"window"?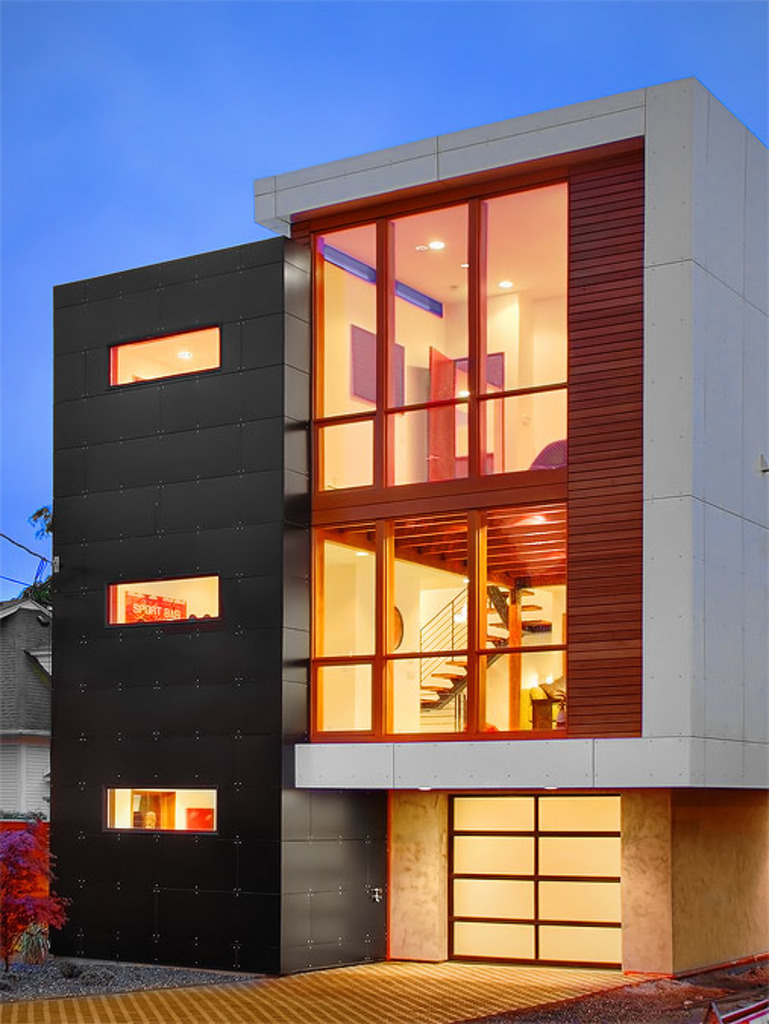
bbox=[105, 323, 226, 393]
